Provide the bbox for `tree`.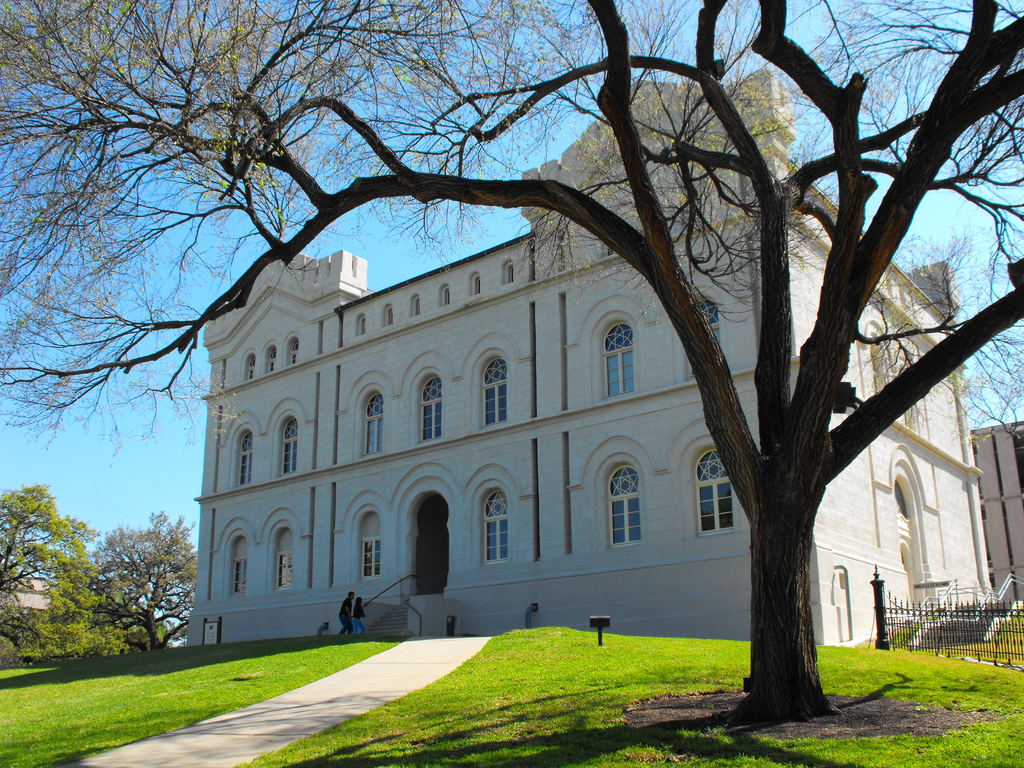
box=[28, 551, 178, 643].
